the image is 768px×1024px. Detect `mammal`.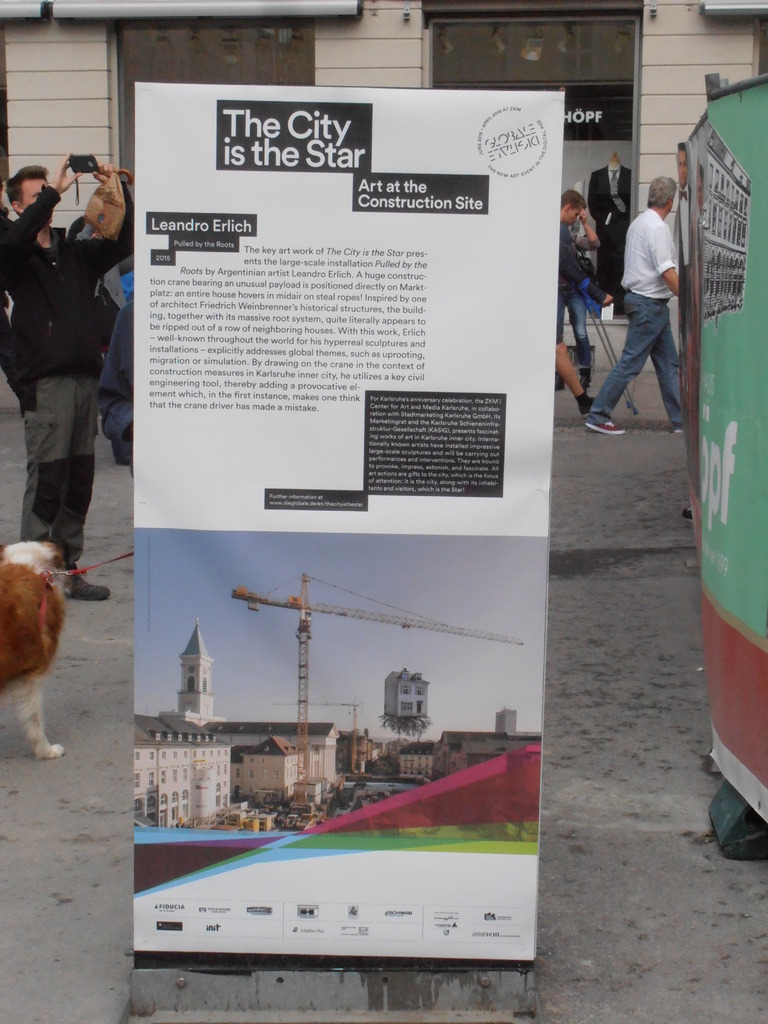
Detection: <region>557, 184, 614, 342</region>.
